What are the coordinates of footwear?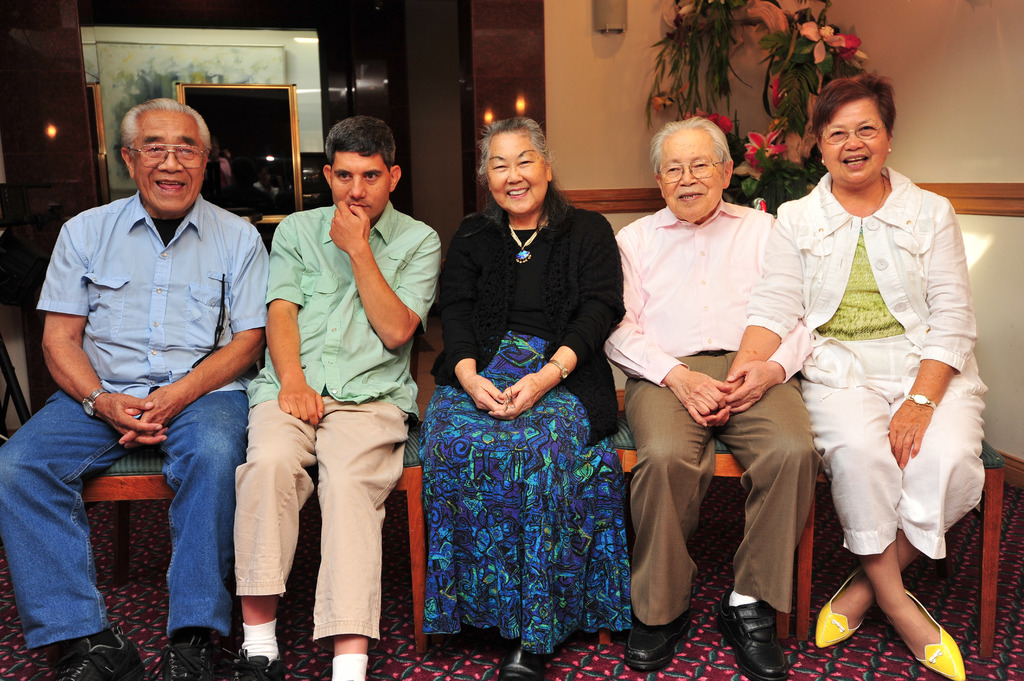
<box>498,645,545,680</box>.
